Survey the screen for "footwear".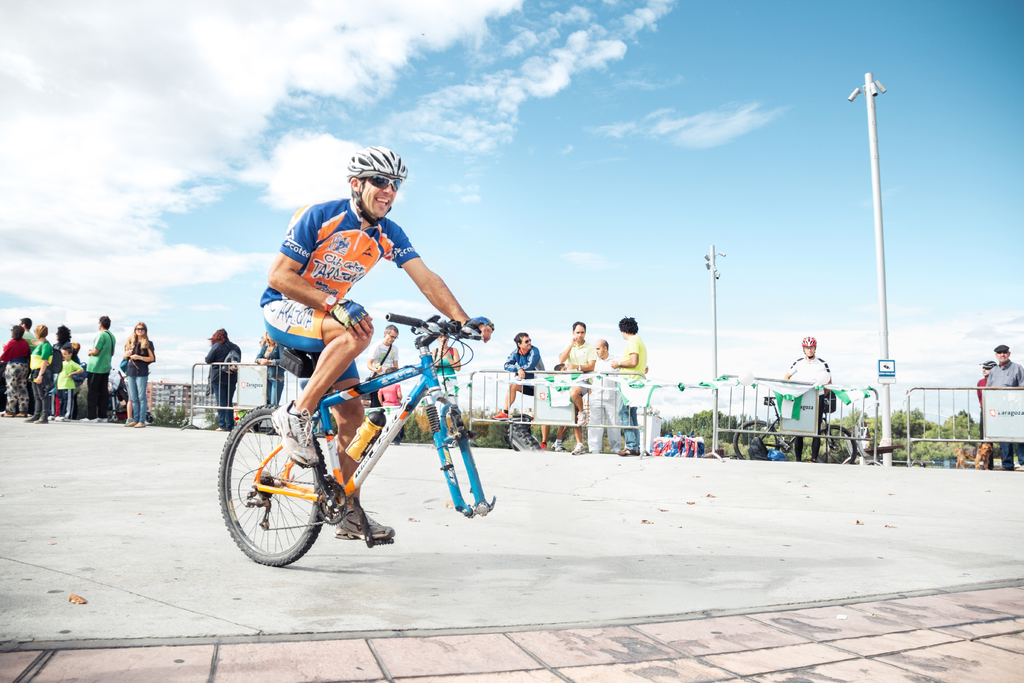
Survey found: 548, 441, 564, 453.
